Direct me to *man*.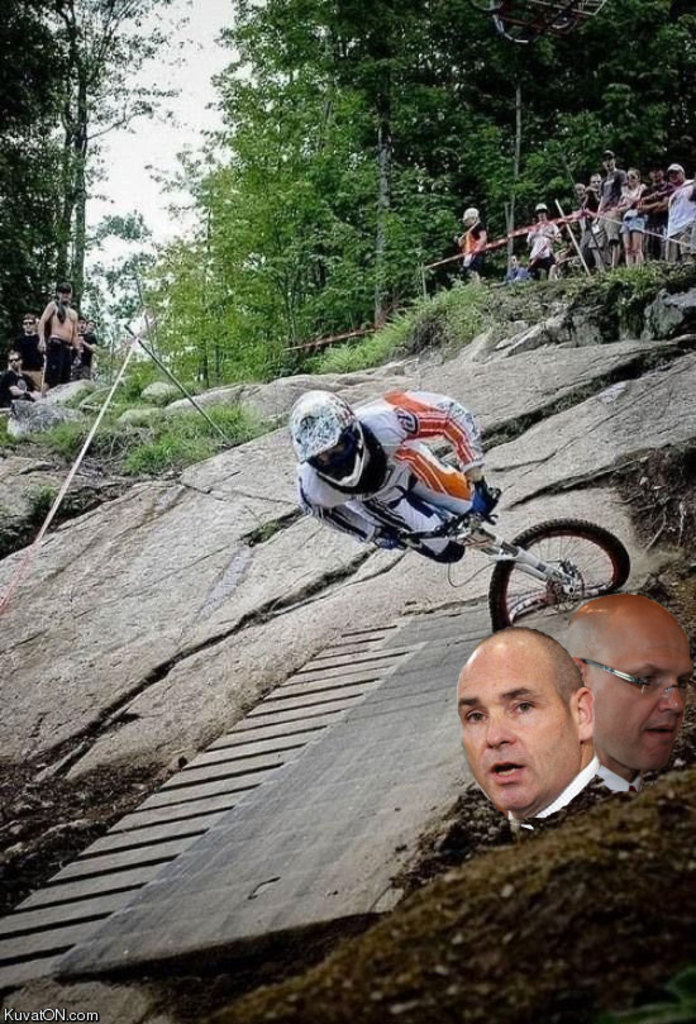
Direction: 29:286:78:411.
